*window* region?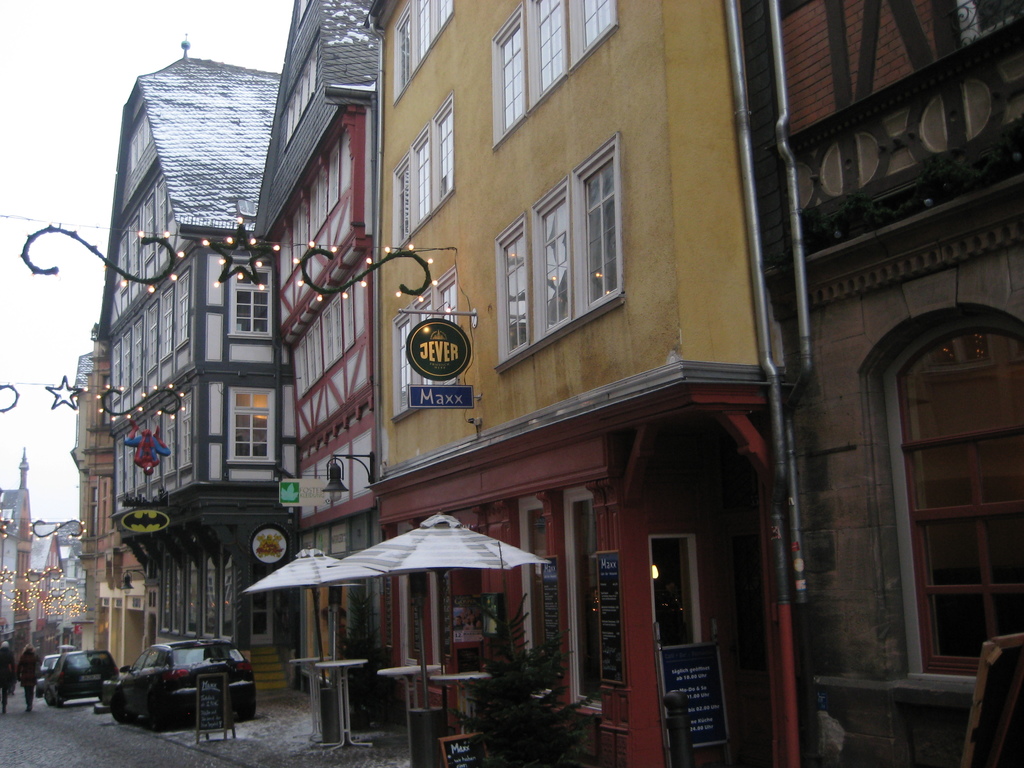
(left=392, top=0, right=456, bottom=108)
